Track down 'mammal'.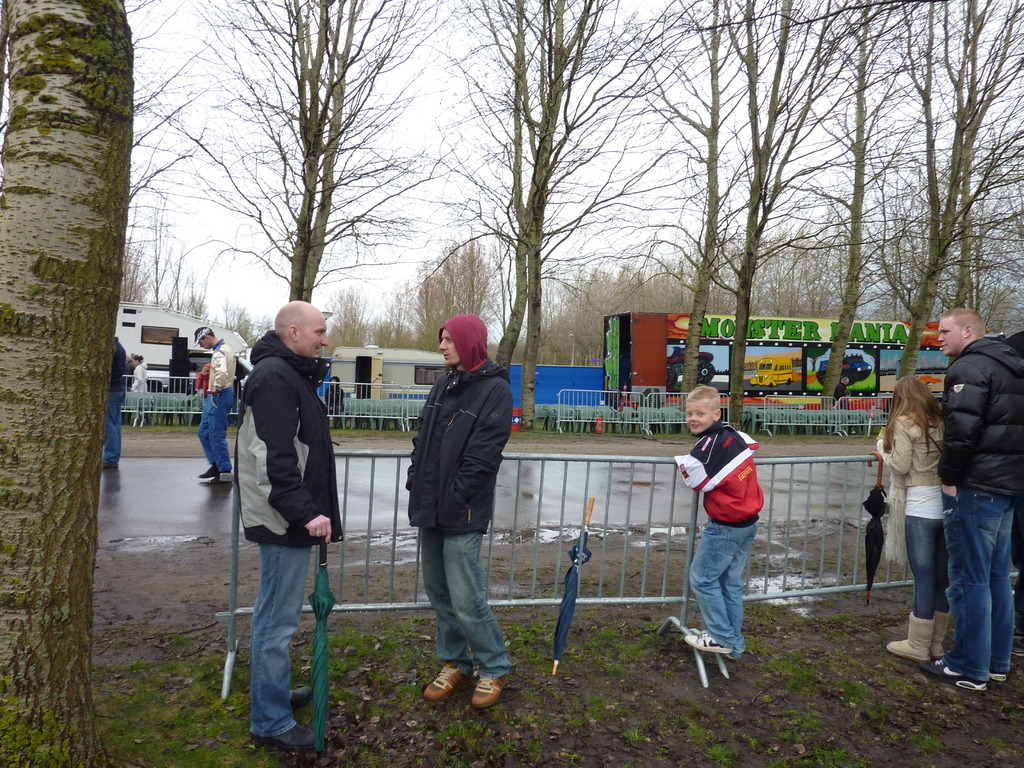
Tracked to region(877, 378, 951, 650).
